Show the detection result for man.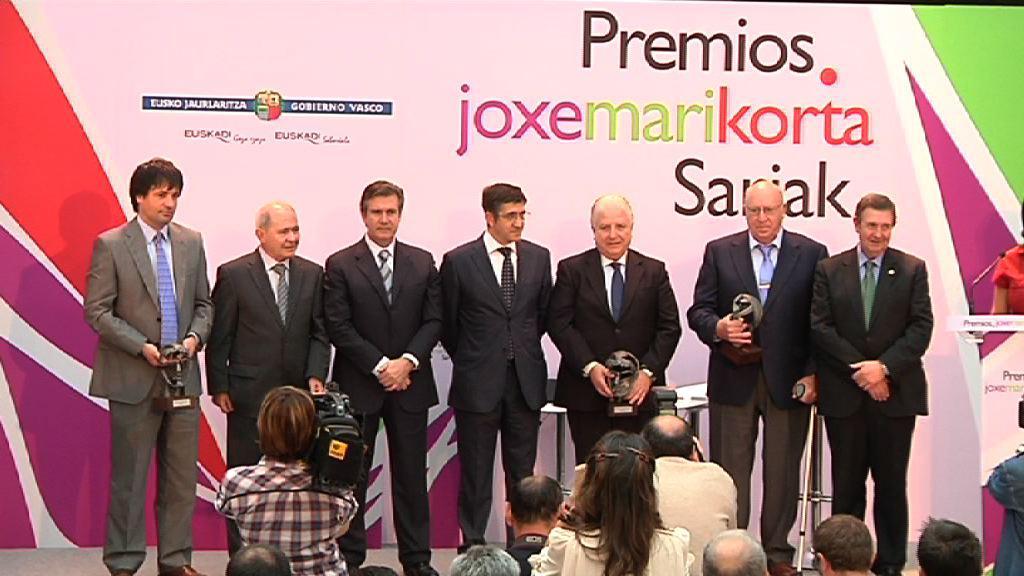
[left=686, top=181, right=829, bottom=575].
